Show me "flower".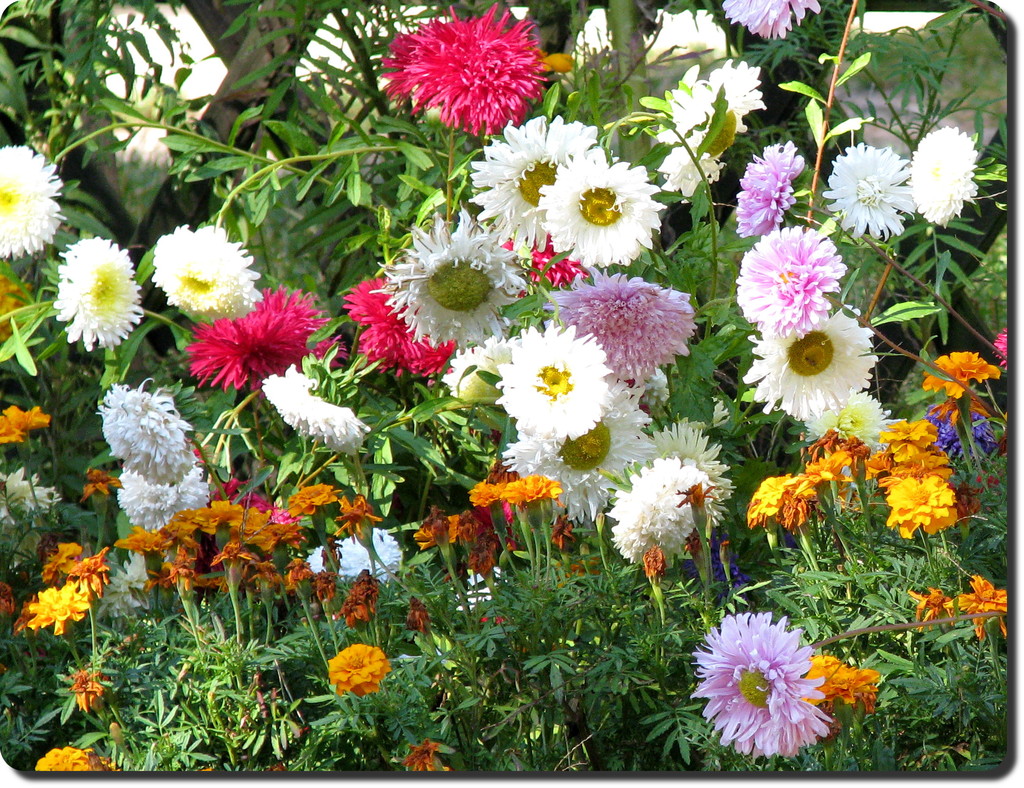
"flower" is here: 403 735 448 775.
